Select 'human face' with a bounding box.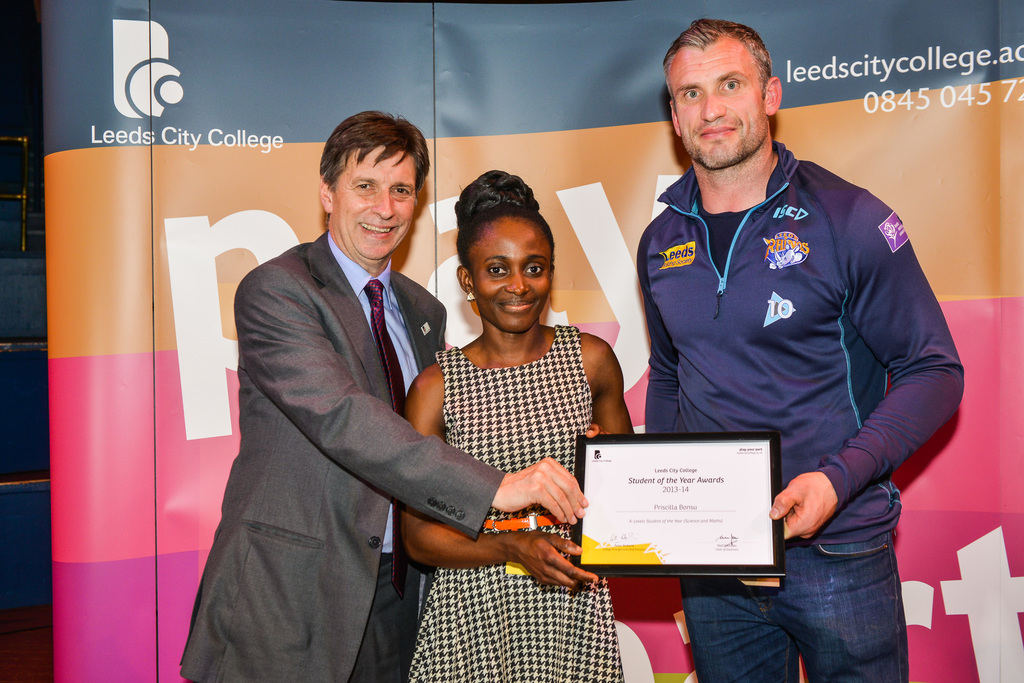
box(333, 138, 419, 261).
